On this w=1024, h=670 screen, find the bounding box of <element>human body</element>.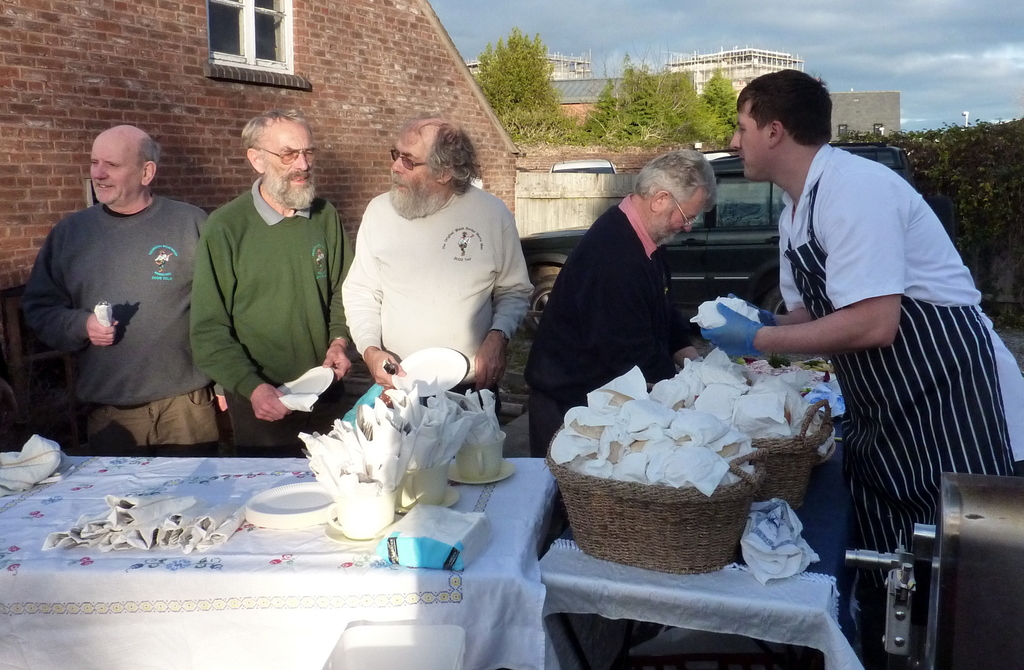
Bounding box: box=[526, 147, 720, 545].
